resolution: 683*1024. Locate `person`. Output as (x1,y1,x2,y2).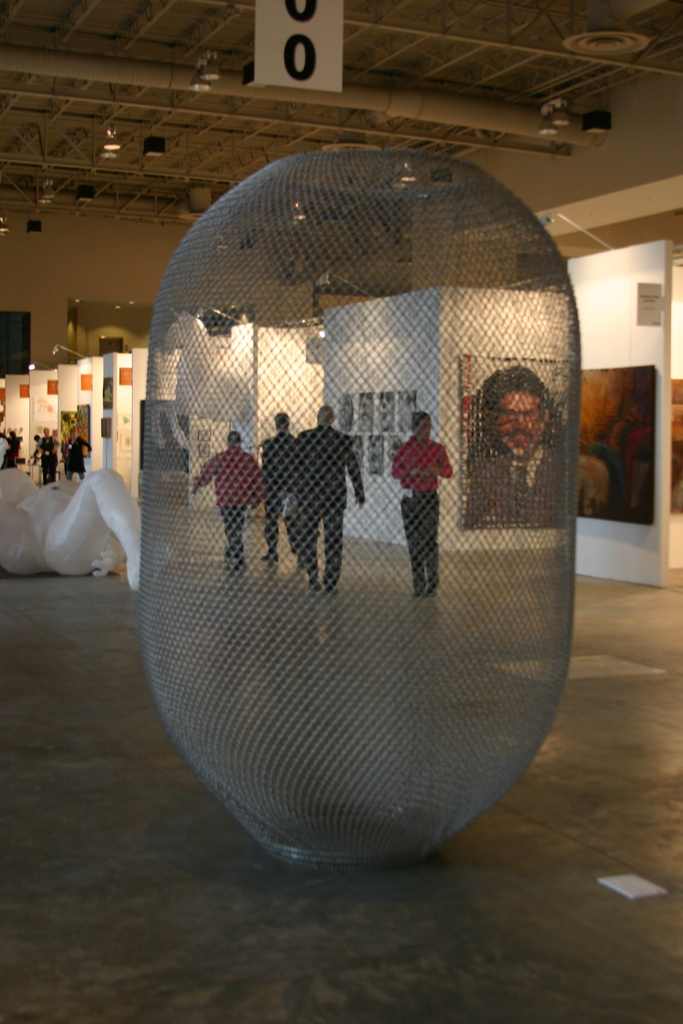
(469,365,607,524).
